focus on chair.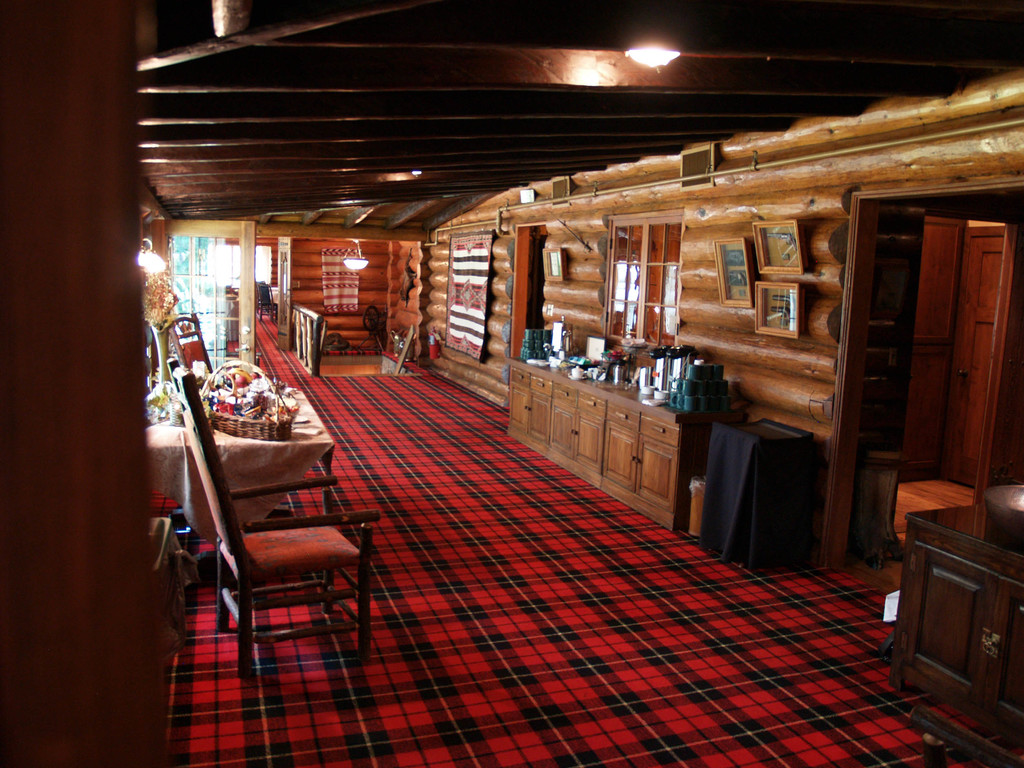
Focused at locate(257, 284, 279, 319).
